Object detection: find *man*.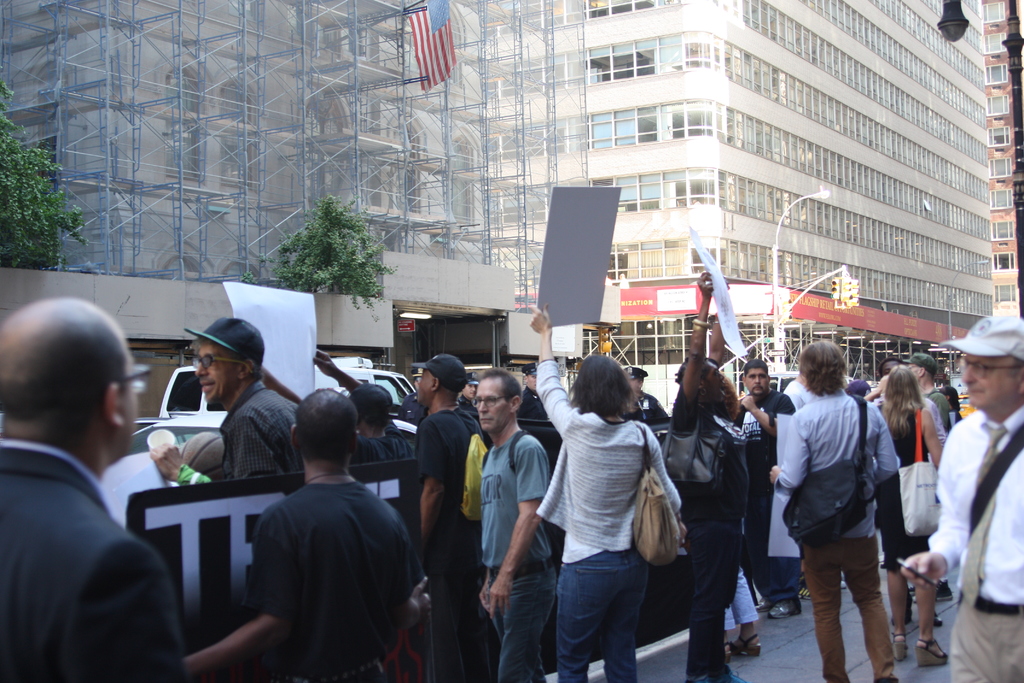
crop(406, 356, 496, 682).
